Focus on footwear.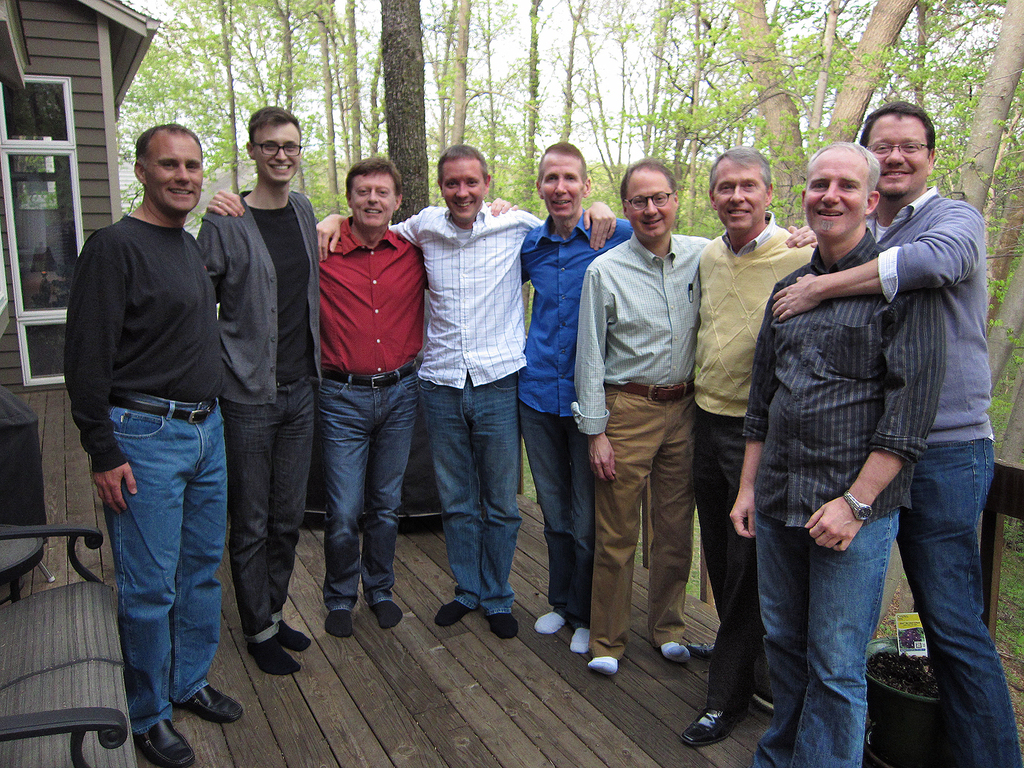
Focused at l=678, t=707, r=757, b=747.
